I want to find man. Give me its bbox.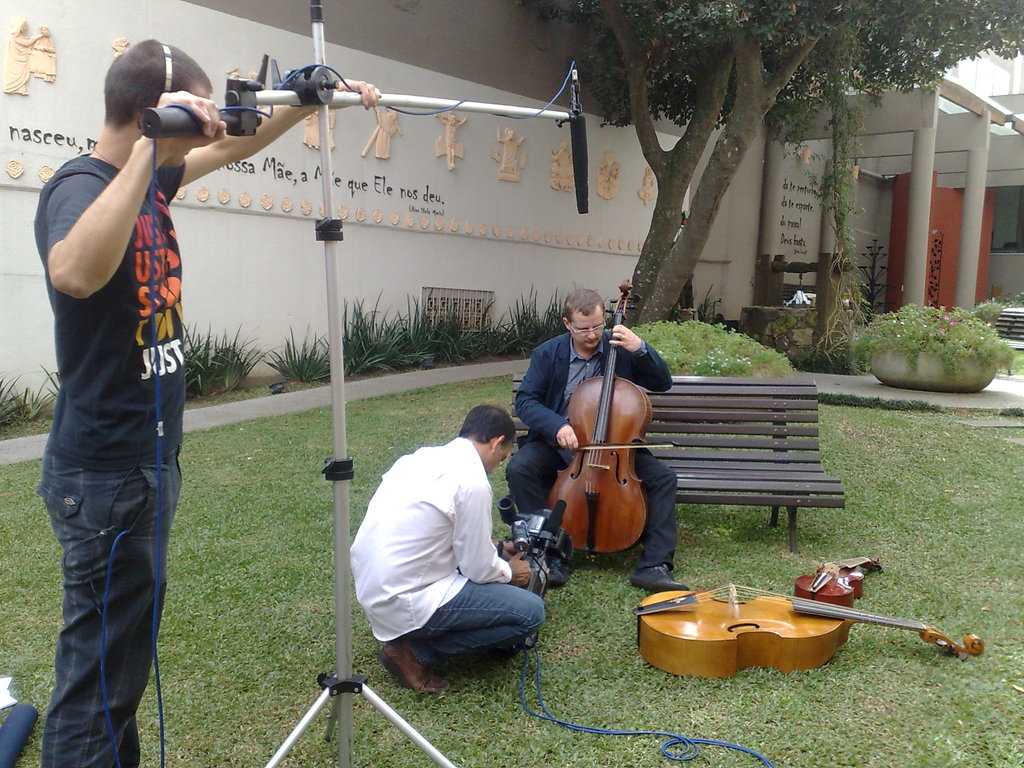
(left=505, top=289, right=692, bottom=594).
